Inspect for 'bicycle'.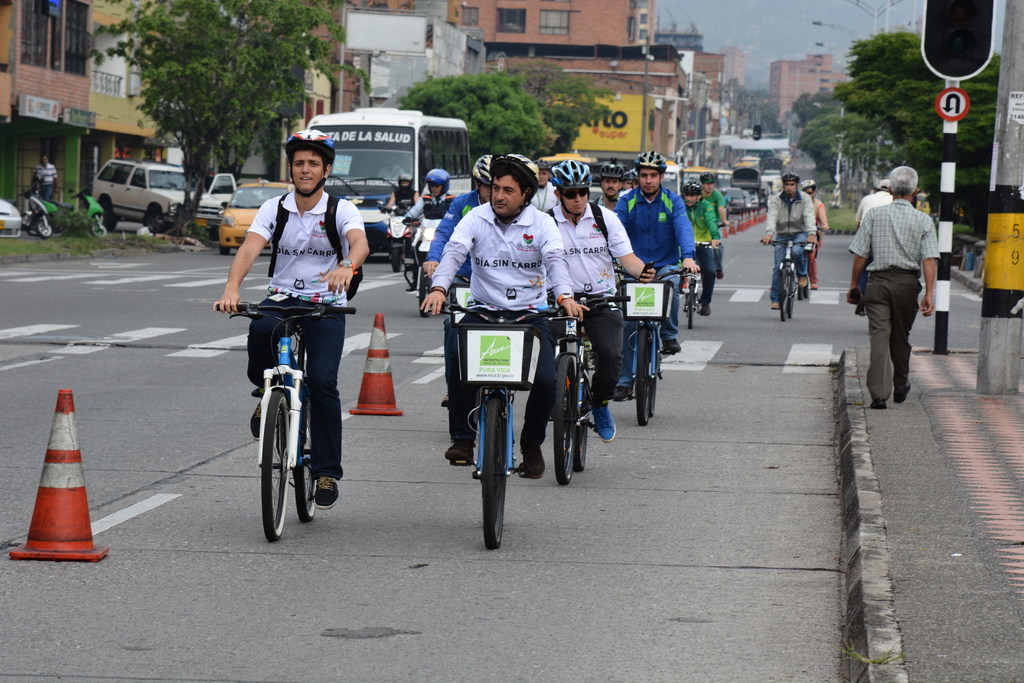
Inspection: (left=680, top=239, right=721, bottom=328).
